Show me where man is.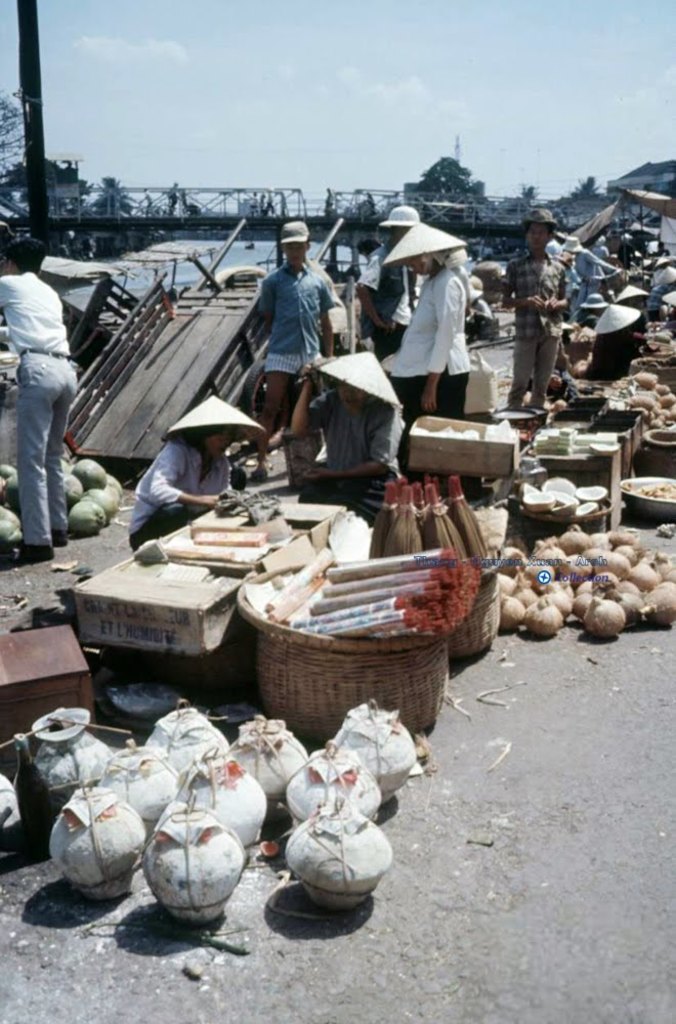
man is at (357, 205, 428, 370).
